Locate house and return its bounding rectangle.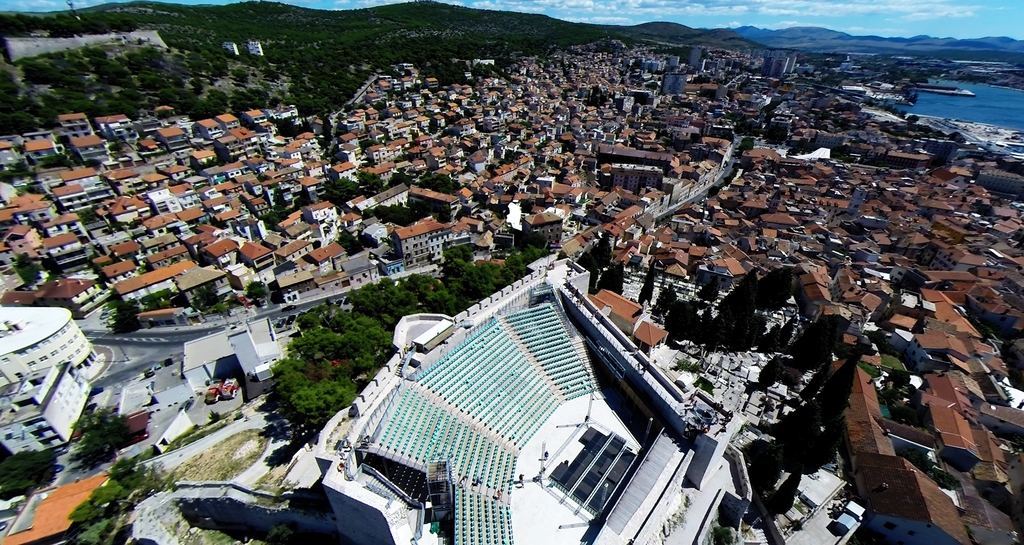
<box>148,219,179,230</box>.
